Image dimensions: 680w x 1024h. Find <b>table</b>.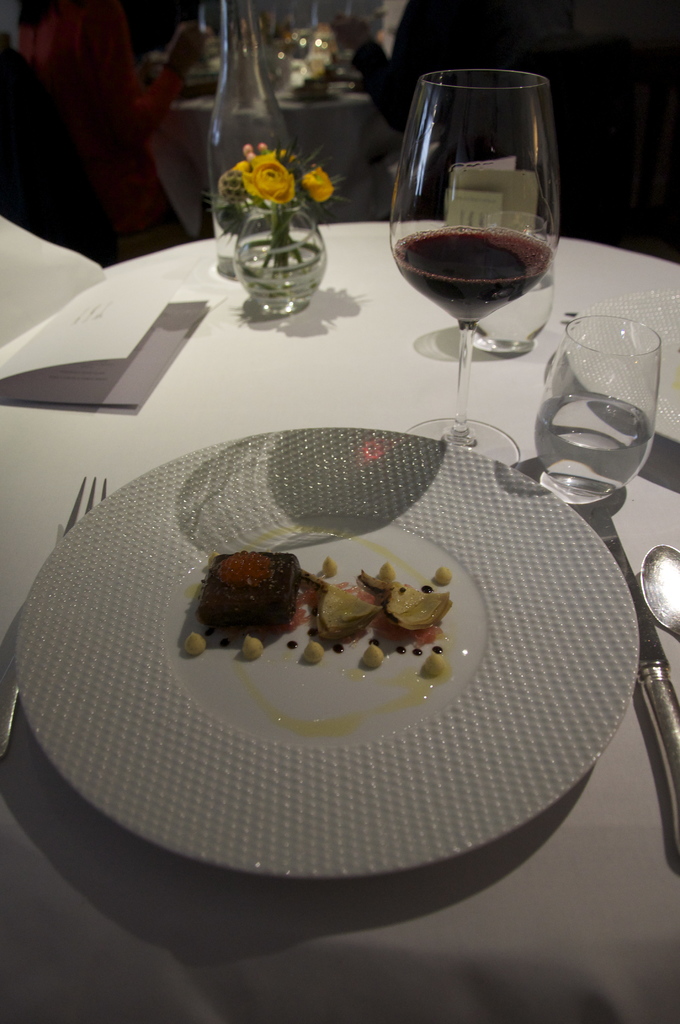
<bbox>0, 225, 679, 1023</bbox>.
